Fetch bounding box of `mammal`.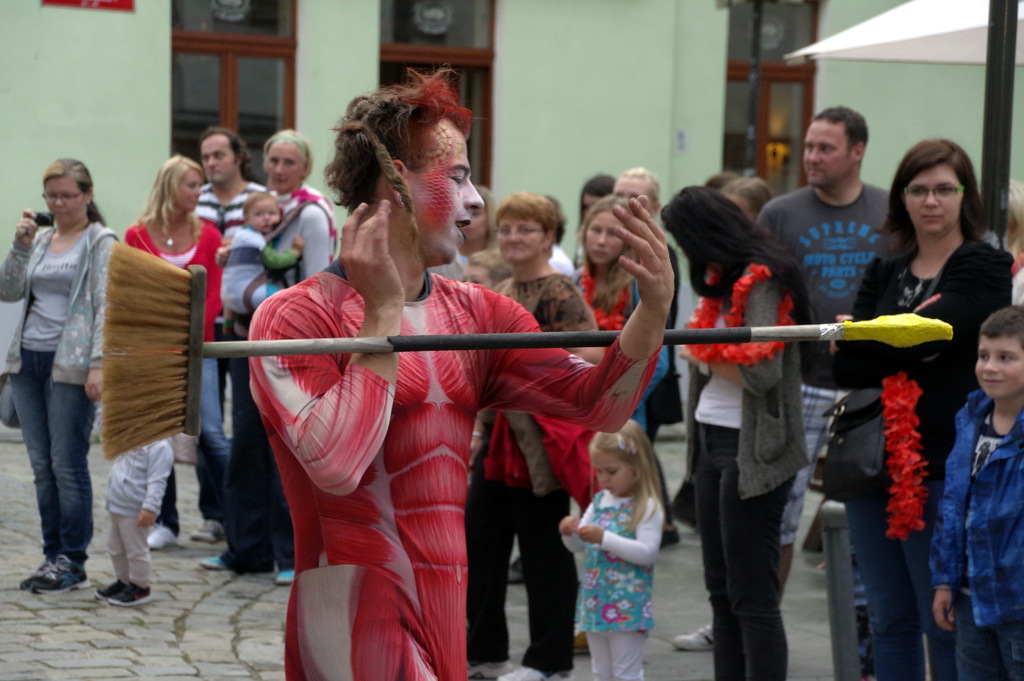
Bbox: pyautogui.locateOnScreen(457, 188, 608, 680).
